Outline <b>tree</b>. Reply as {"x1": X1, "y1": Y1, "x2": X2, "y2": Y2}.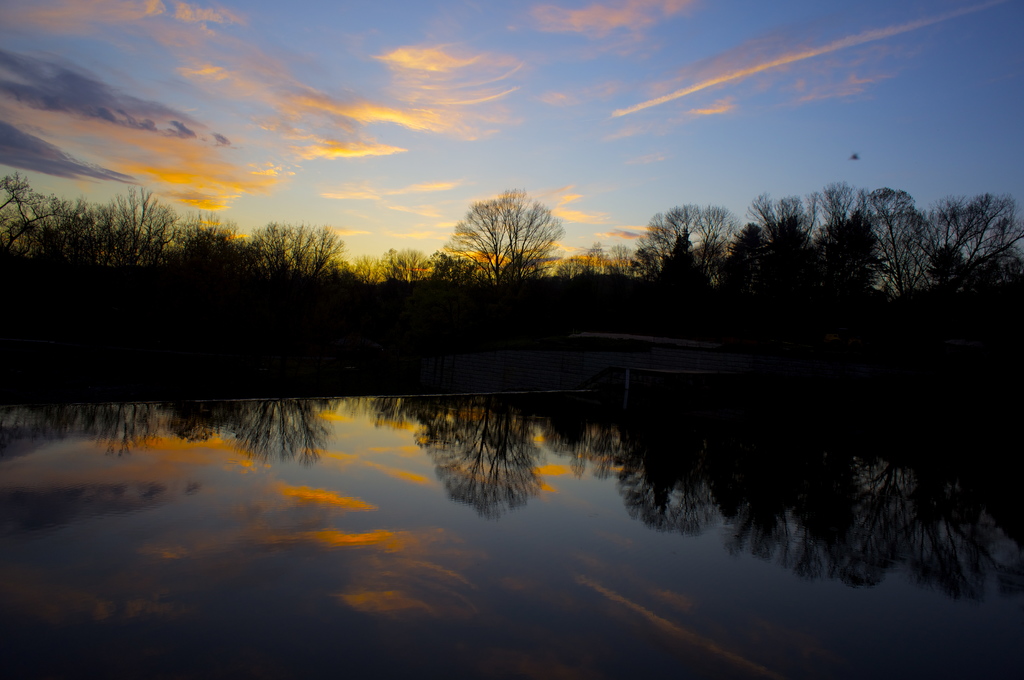
{"x1": 248, "y1": 220, "x2": 293, "y2": 278}.
